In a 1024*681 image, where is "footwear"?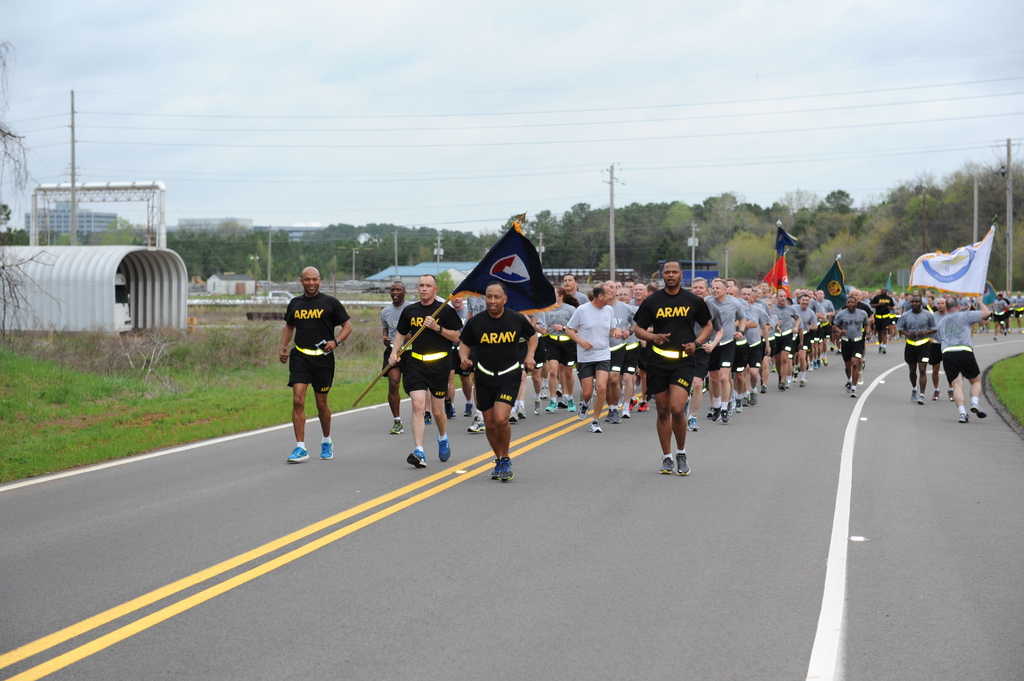
locate(387, 419, 403, 437).
